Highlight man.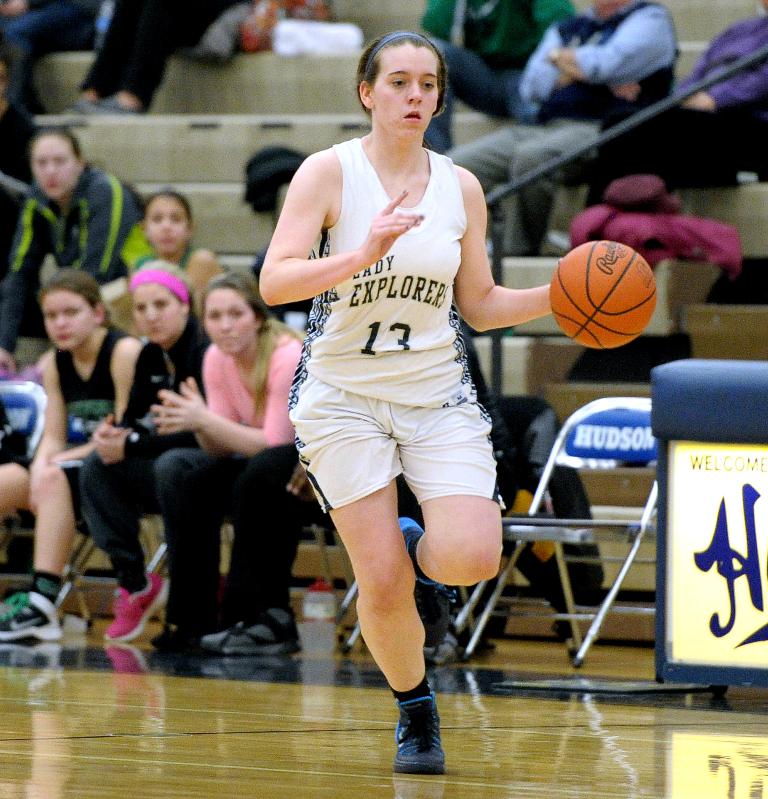
Highlighted region: [left=437, top=0, right=675, bottom=259].
